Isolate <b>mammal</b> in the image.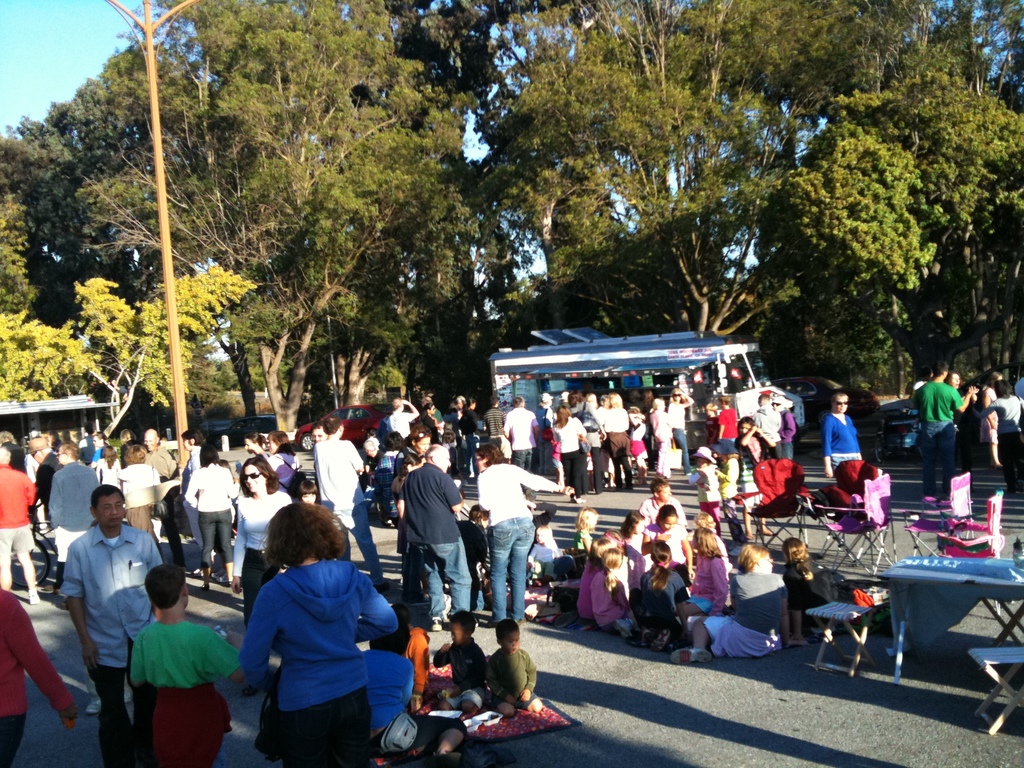
Isolated region: x1=1013, y1=372, x2=1023, y2=403.
